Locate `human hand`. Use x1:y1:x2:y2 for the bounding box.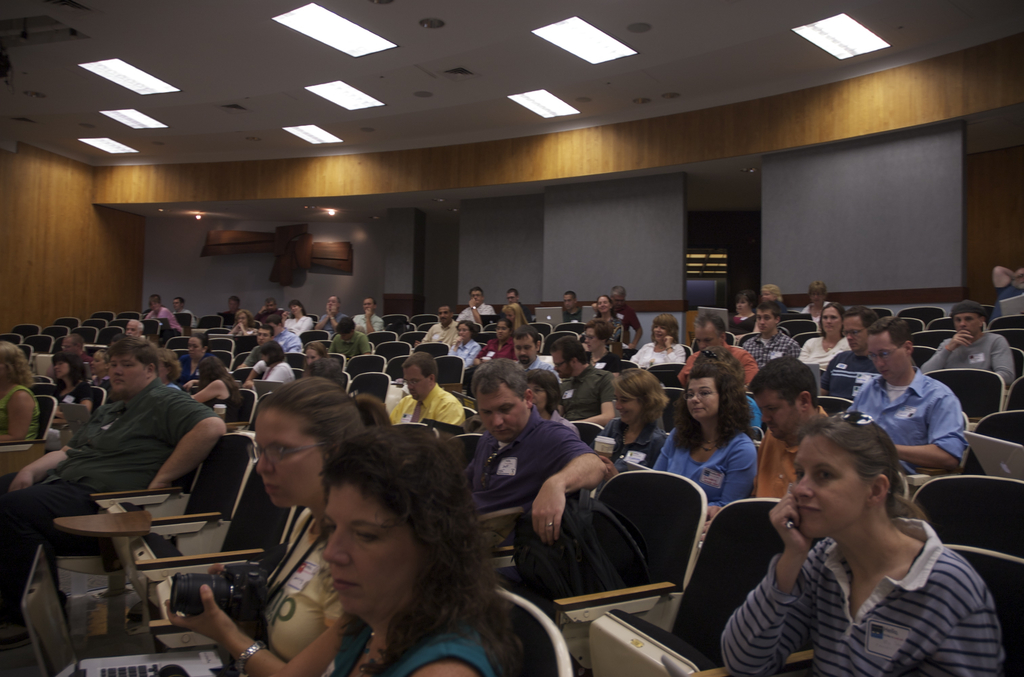
626:339:636:349.
